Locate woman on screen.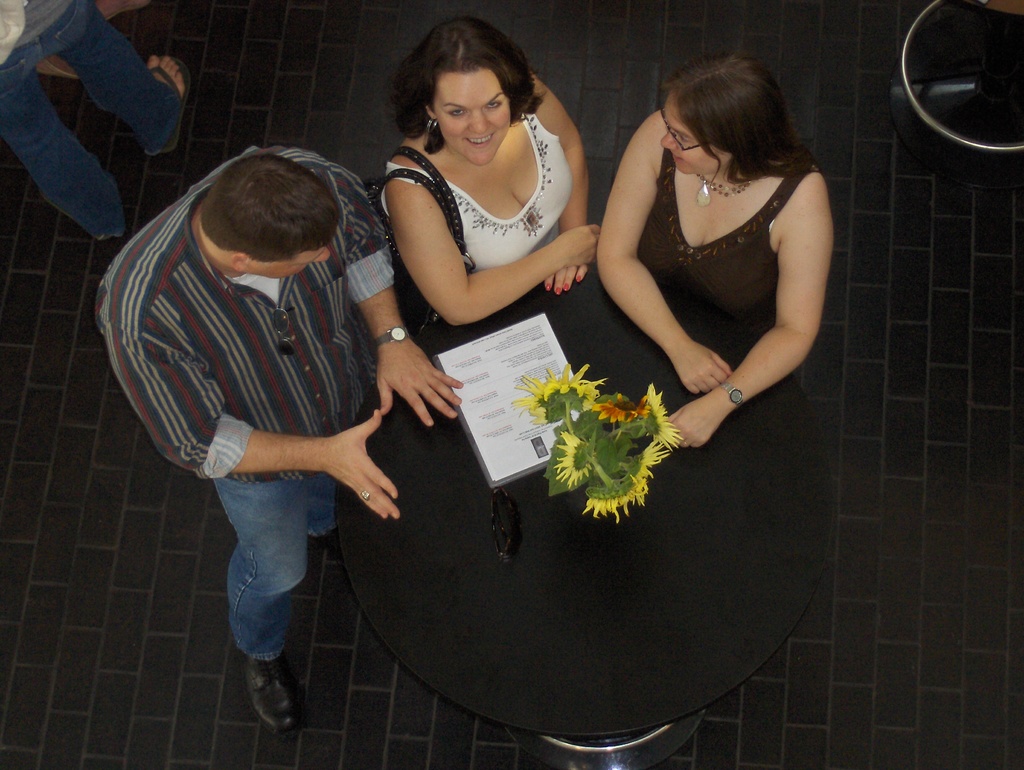
On screen at locate(361, 17, 608, 342).
